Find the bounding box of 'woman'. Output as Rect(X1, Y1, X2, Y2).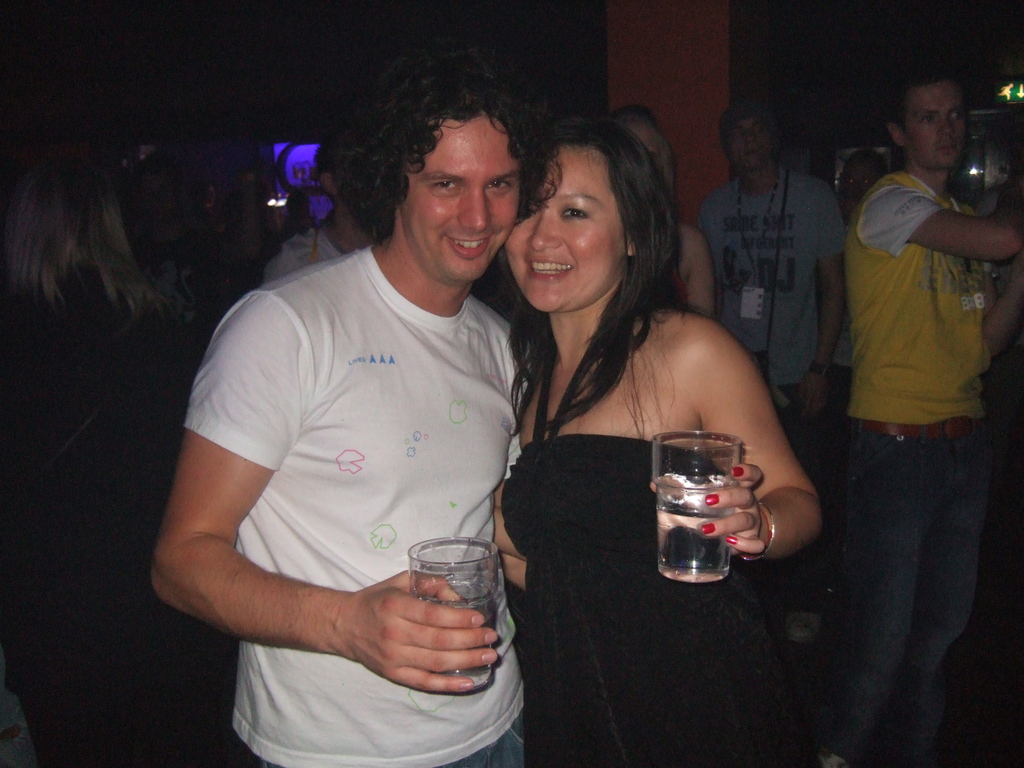
Rect(0, 143, 180, 766).
